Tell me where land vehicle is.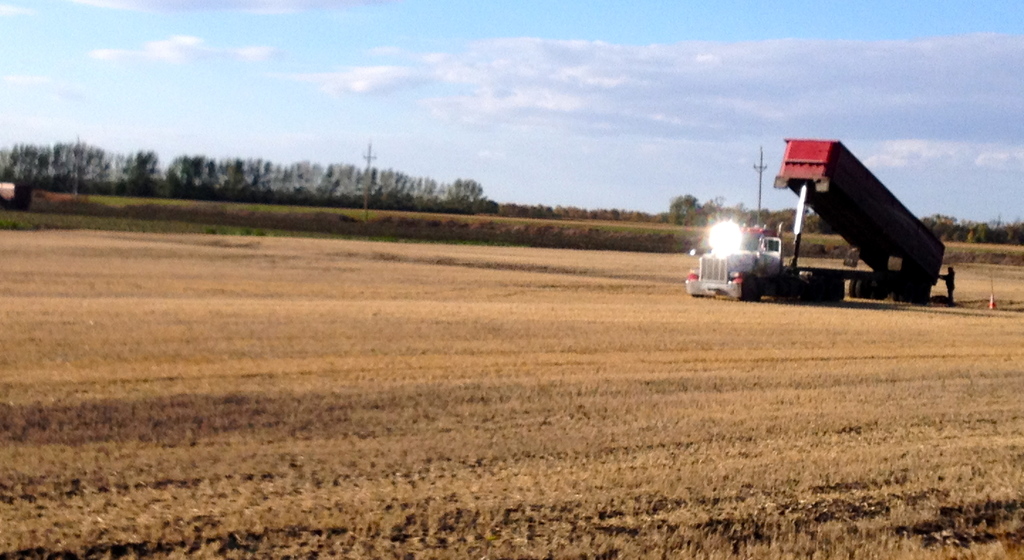
land vehicle is at box=[711, 140, 920, 299].
